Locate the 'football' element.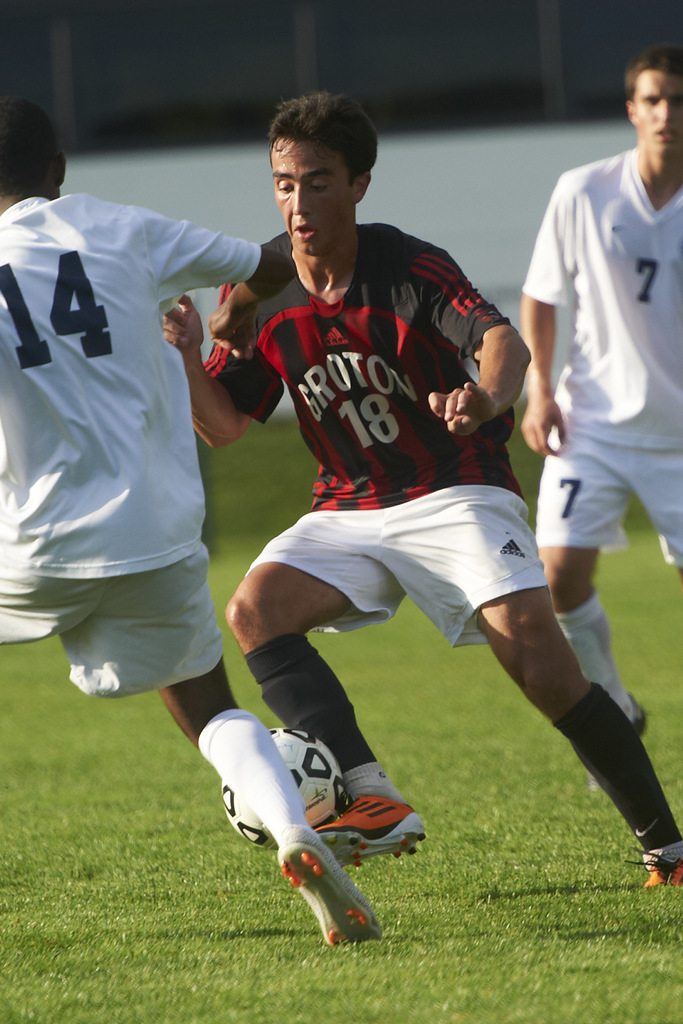
Element bbox: {"left": 222, "top": 728, "right": 344, "bottom": 852}.
